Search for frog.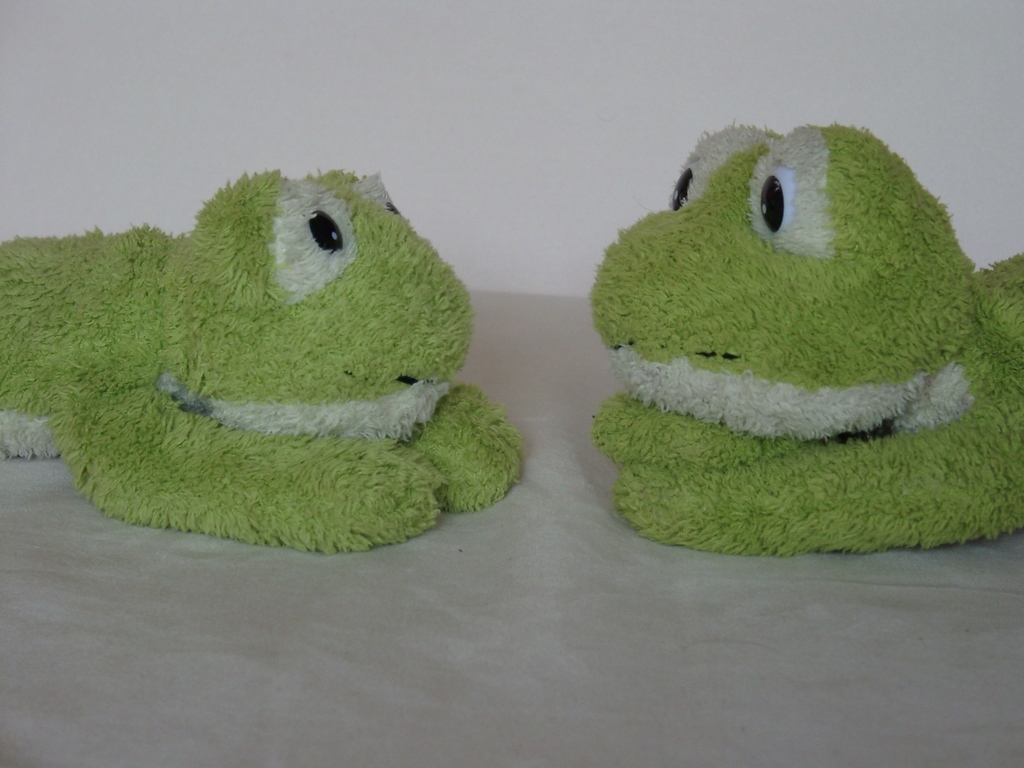
Found at locate(0, 164, 524, 548).
